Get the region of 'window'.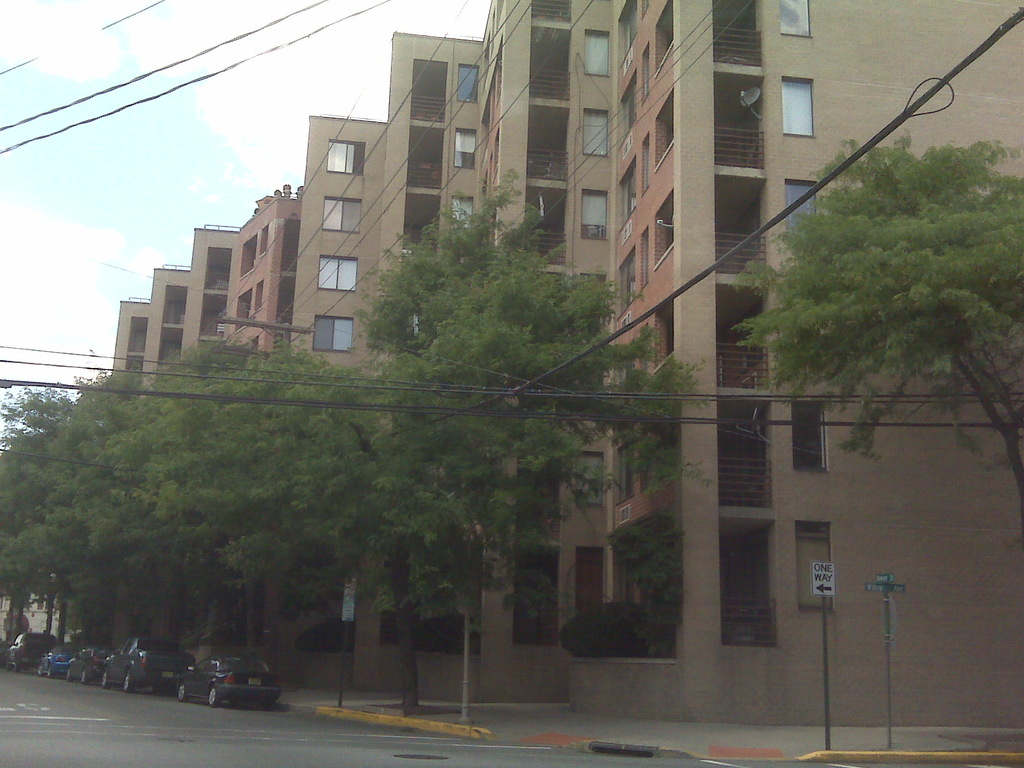
(453,60,482,106).
